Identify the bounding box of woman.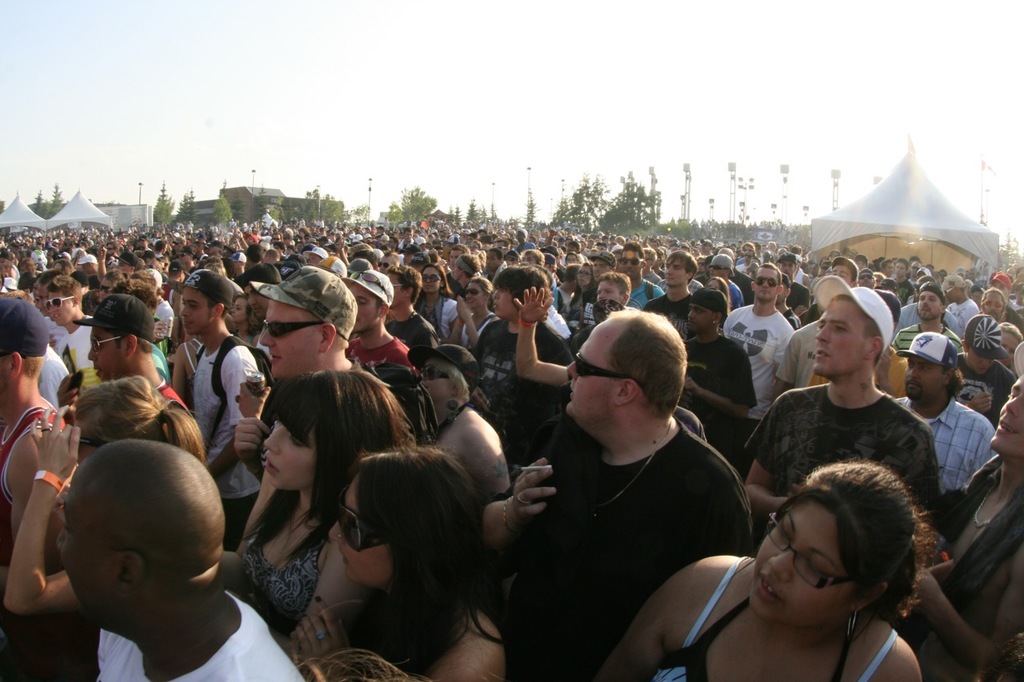
BBox(250, 361, 439, 629).
